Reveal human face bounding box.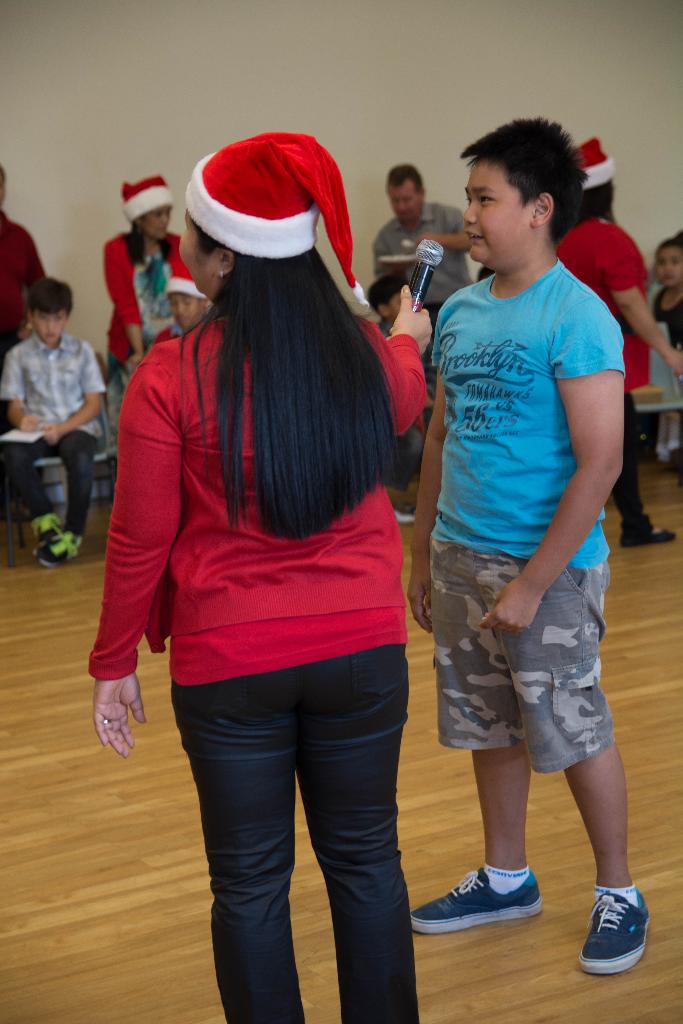
Revealed: [462,160,528,261].
